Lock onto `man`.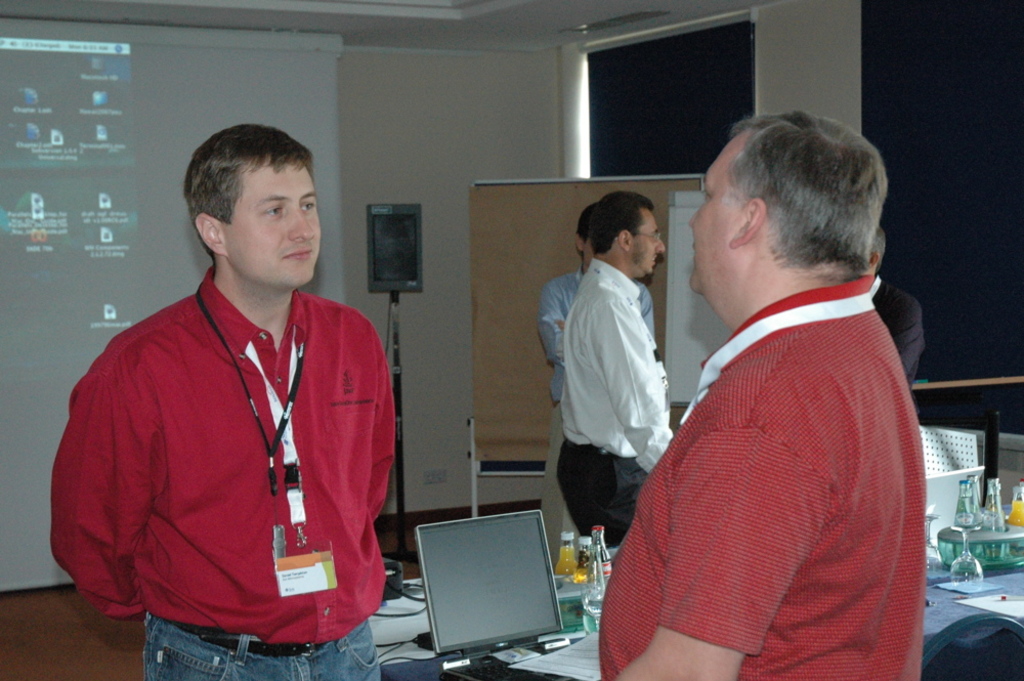
Locked: <region>43, 125, 408, 680</region>.
